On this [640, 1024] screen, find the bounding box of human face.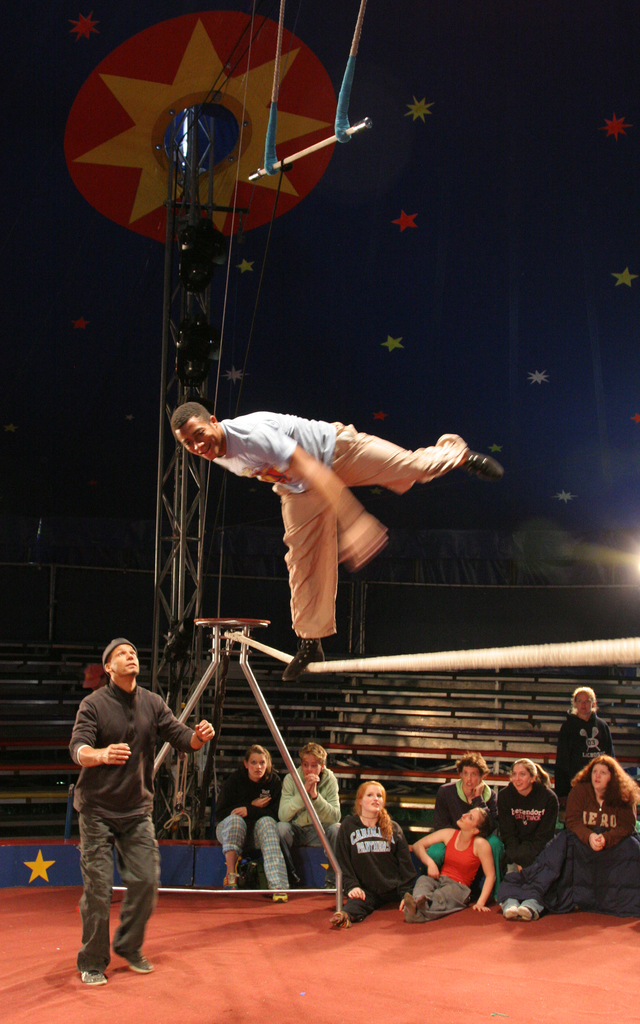
Bounding box: [176,416,218,460].
